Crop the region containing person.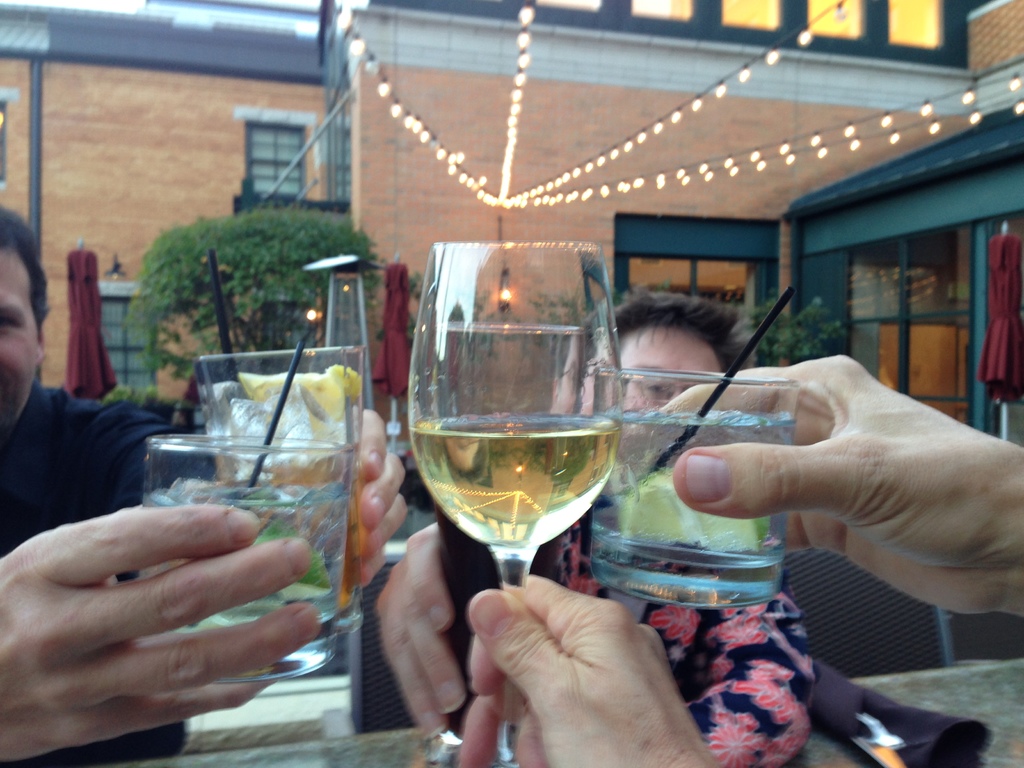
Crop region: [left=0, top=501, right=318, bottom=764].
